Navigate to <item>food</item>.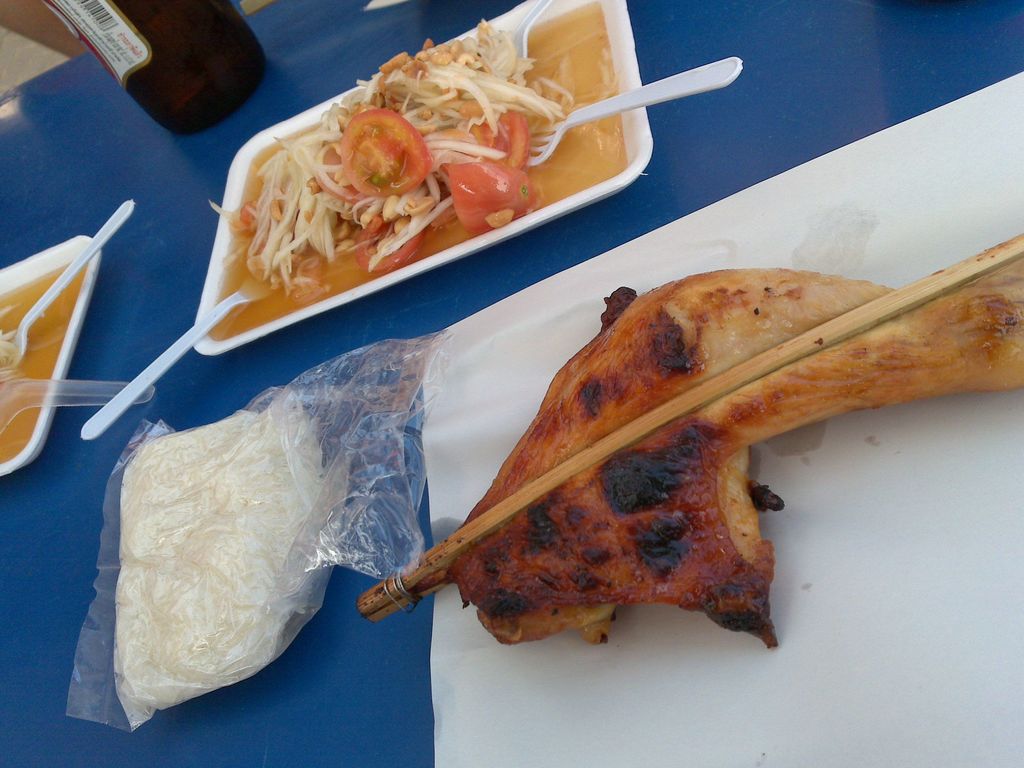
Navigation target: left=412, top=269, right=964, bottom=652.
